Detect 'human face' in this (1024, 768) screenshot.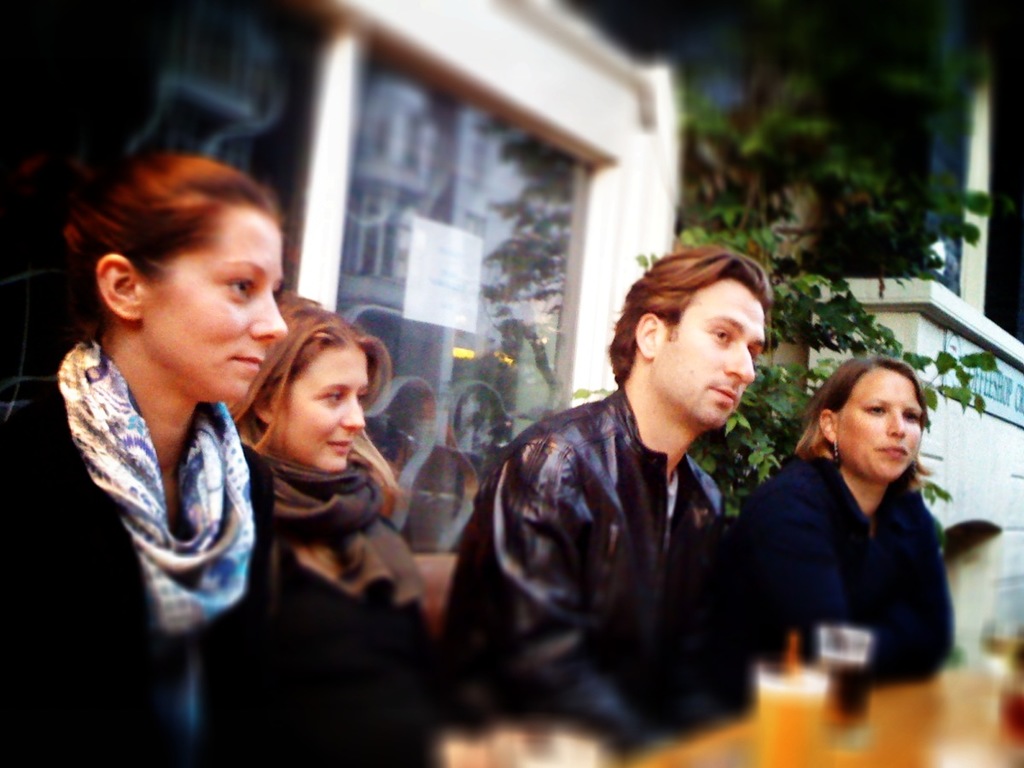
Detection: crop(838, 372, 924, 474).
